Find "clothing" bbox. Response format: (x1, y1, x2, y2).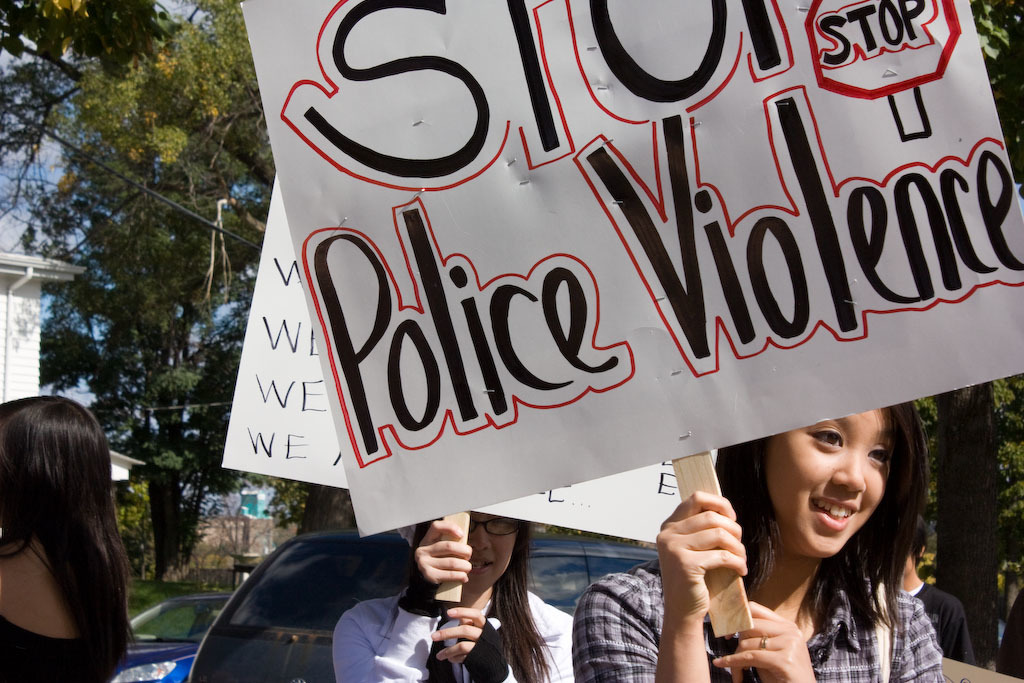
(2, 623, 132, 682).
